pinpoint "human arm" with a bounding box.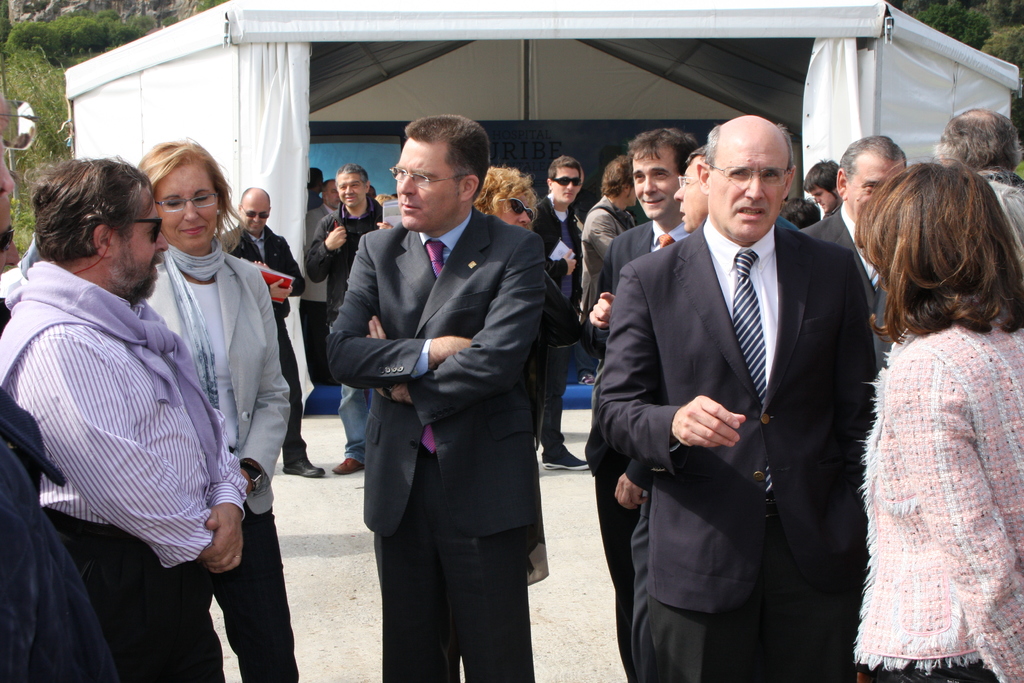
593:265:746:452.
